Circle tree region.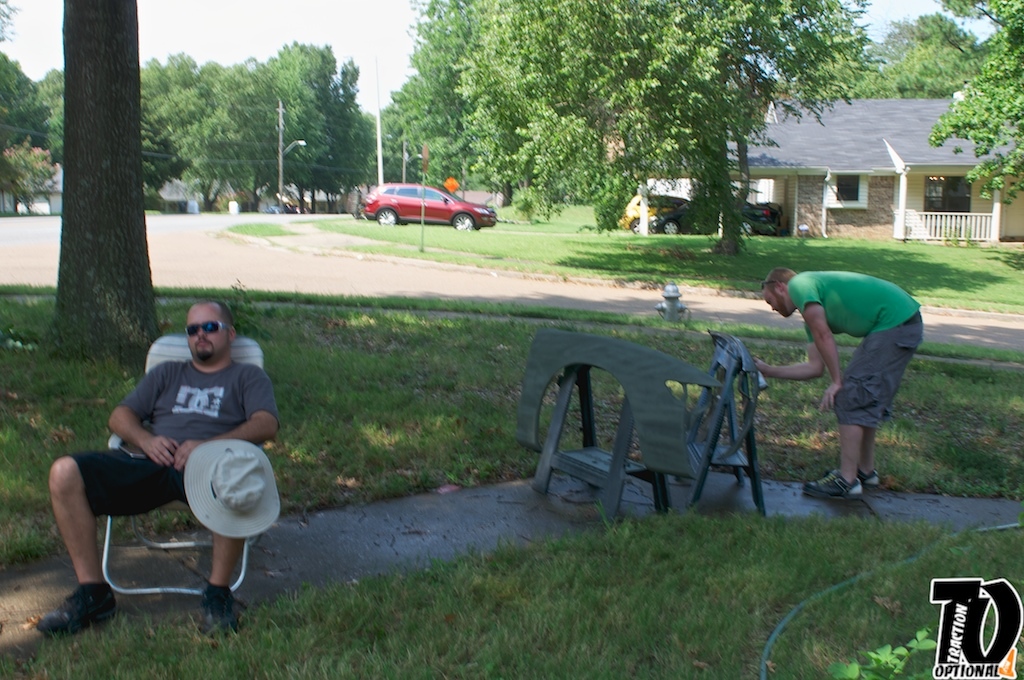
Region: Rect(321, 54, 370, 190).
